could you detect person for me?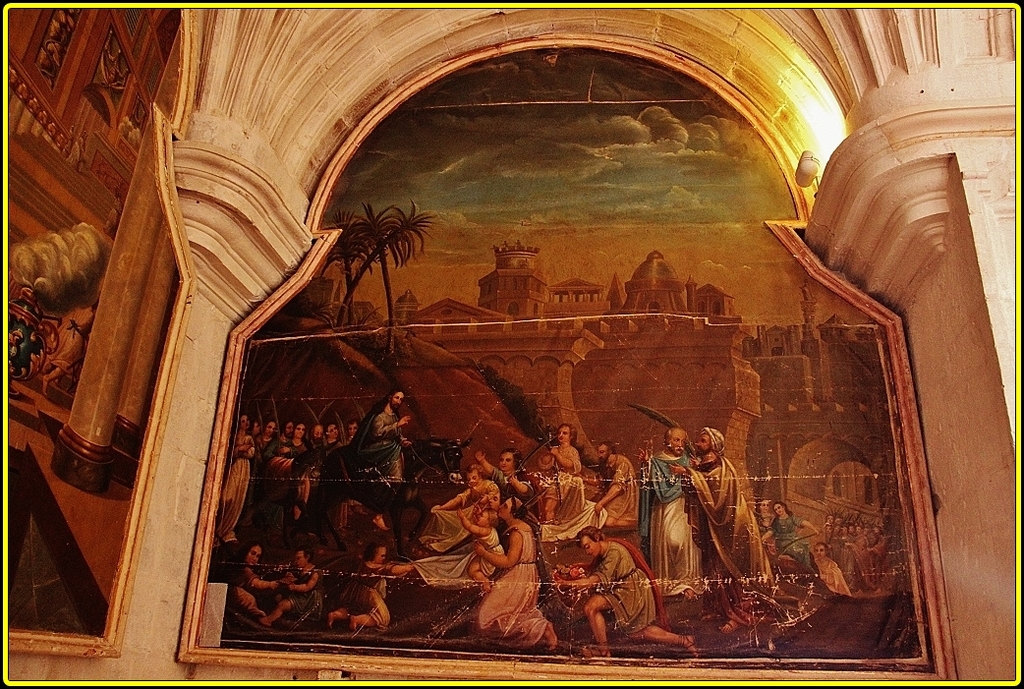
Detection result: BBox(471, 448, 524, 512).
